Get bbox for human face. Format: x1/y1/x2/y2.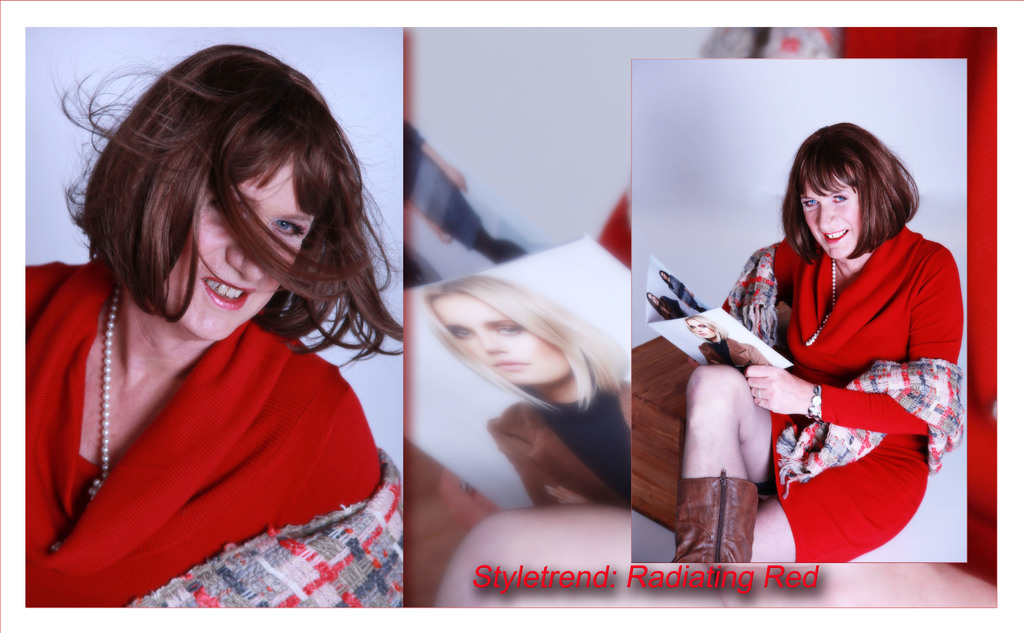
433/293/568/386.
